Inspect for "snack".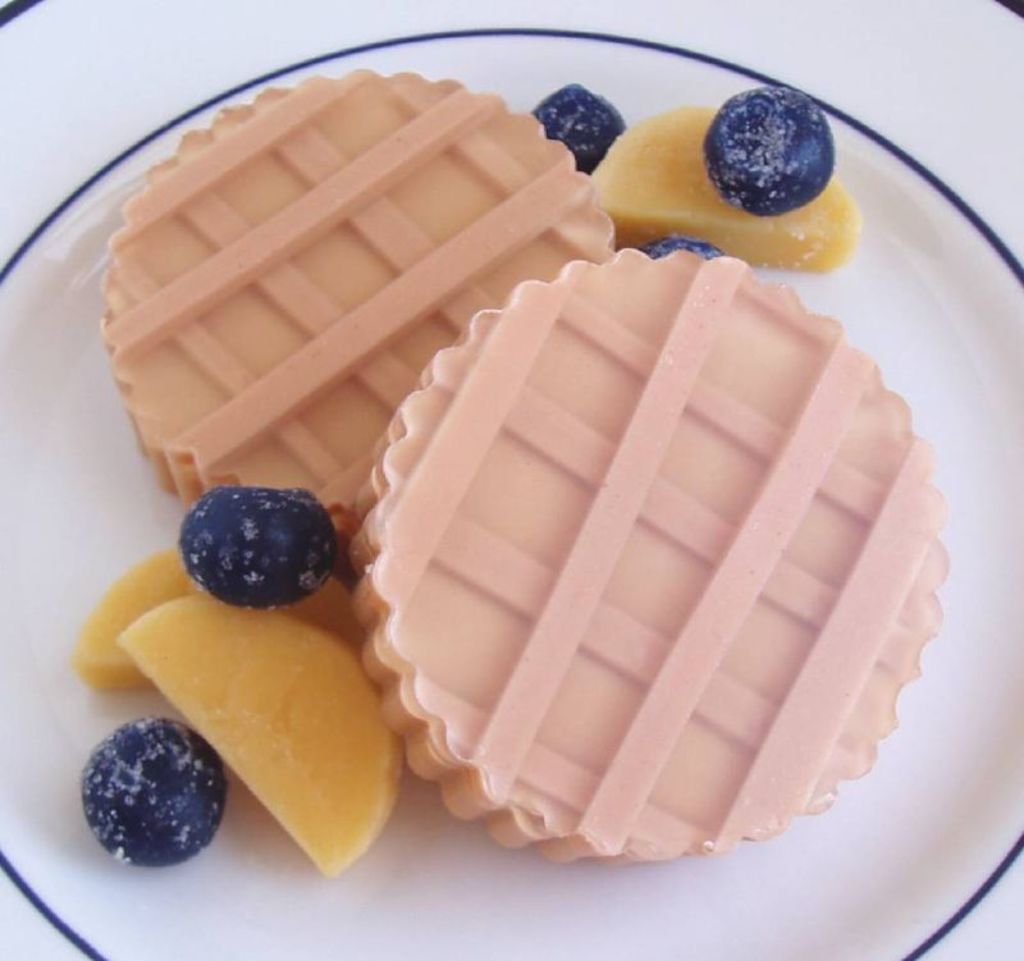
Inspection: {"left": 56, "top": 75, "right": 954, "bottom": 875}.
